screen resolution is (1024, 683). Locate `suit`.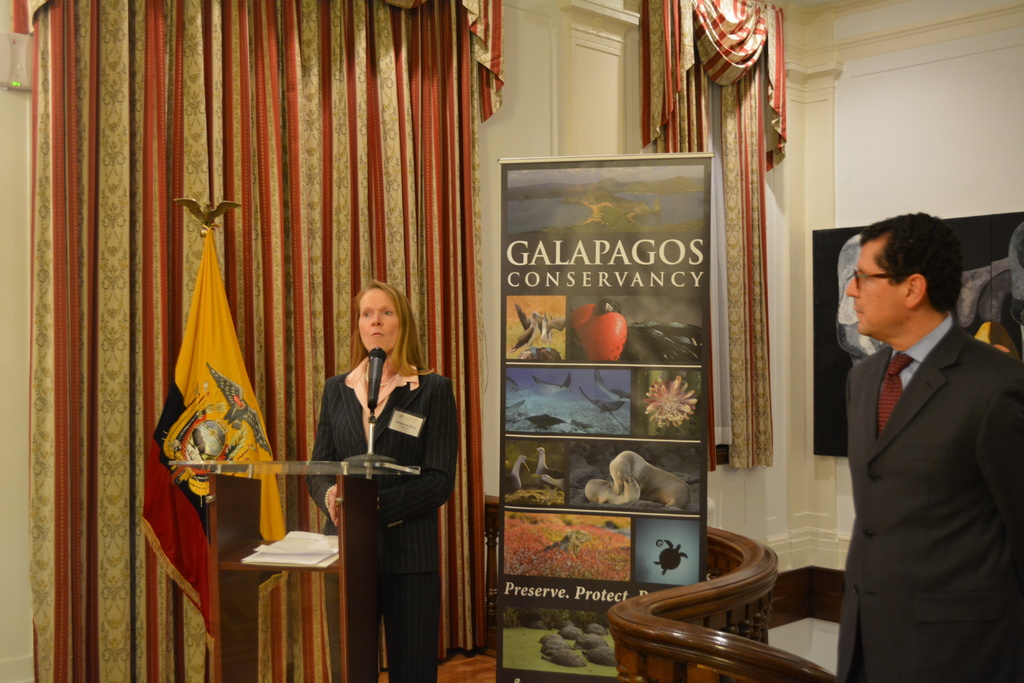
x1=825, y1=310, x2=1023, y2=682.
